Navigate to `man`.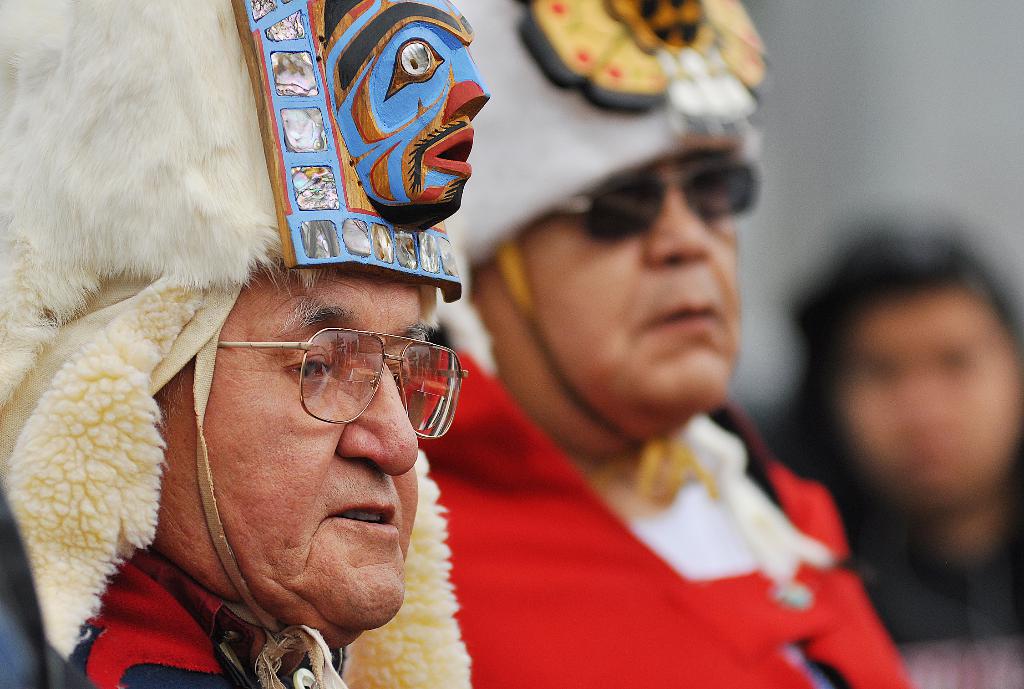
Navigation target: detection(17, 144, 556, 688).
